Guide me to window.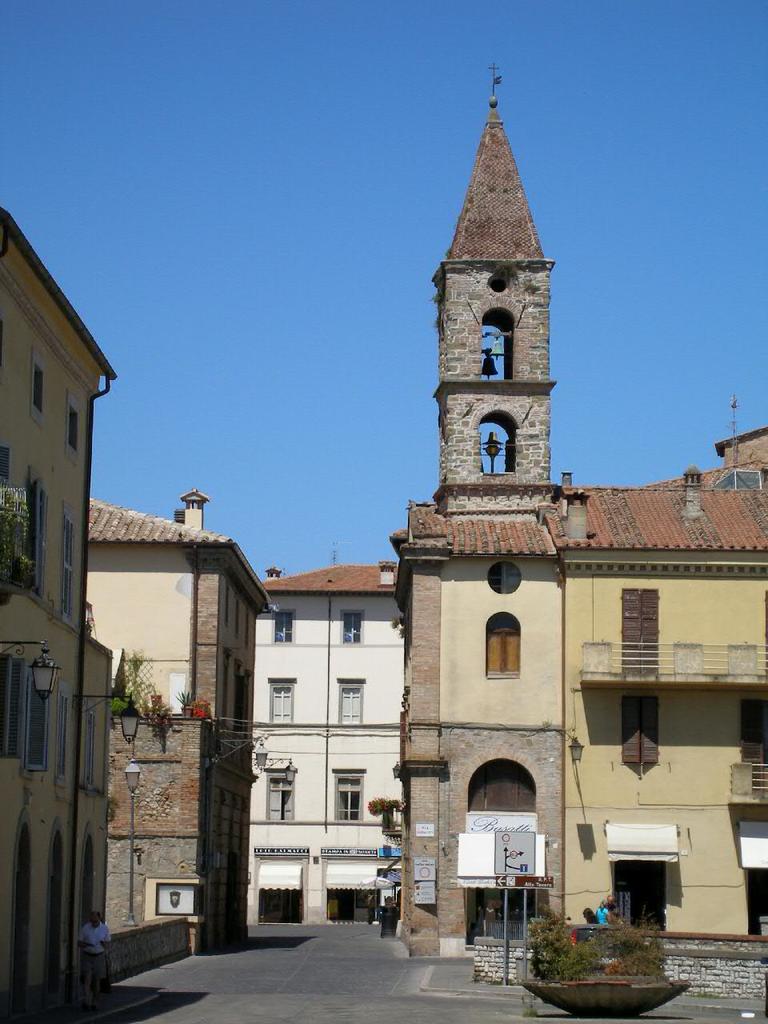
Guidance: 29/350/49/431.
